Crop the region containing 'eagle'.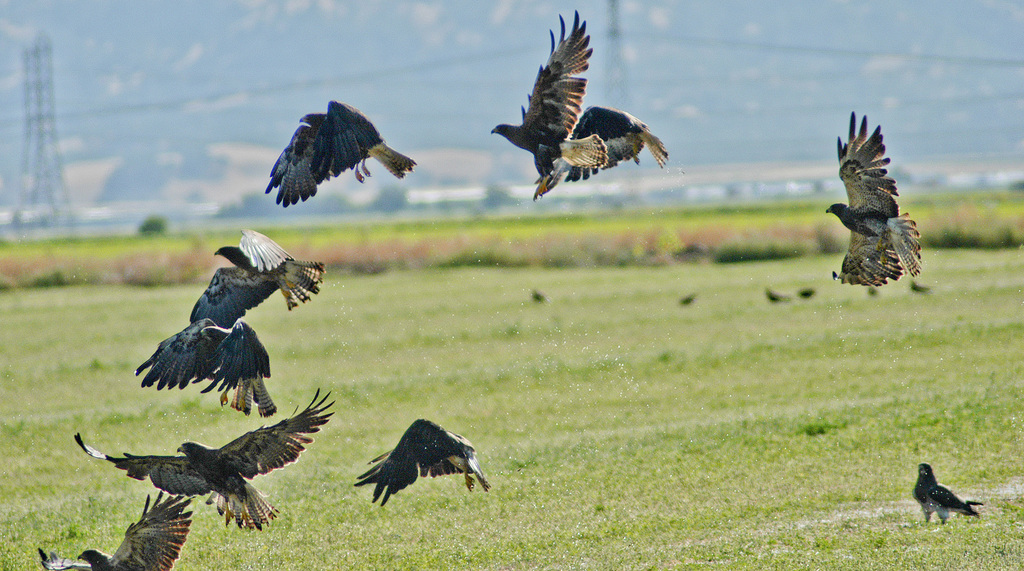
Crop region: (822, 102, 927, 292).
